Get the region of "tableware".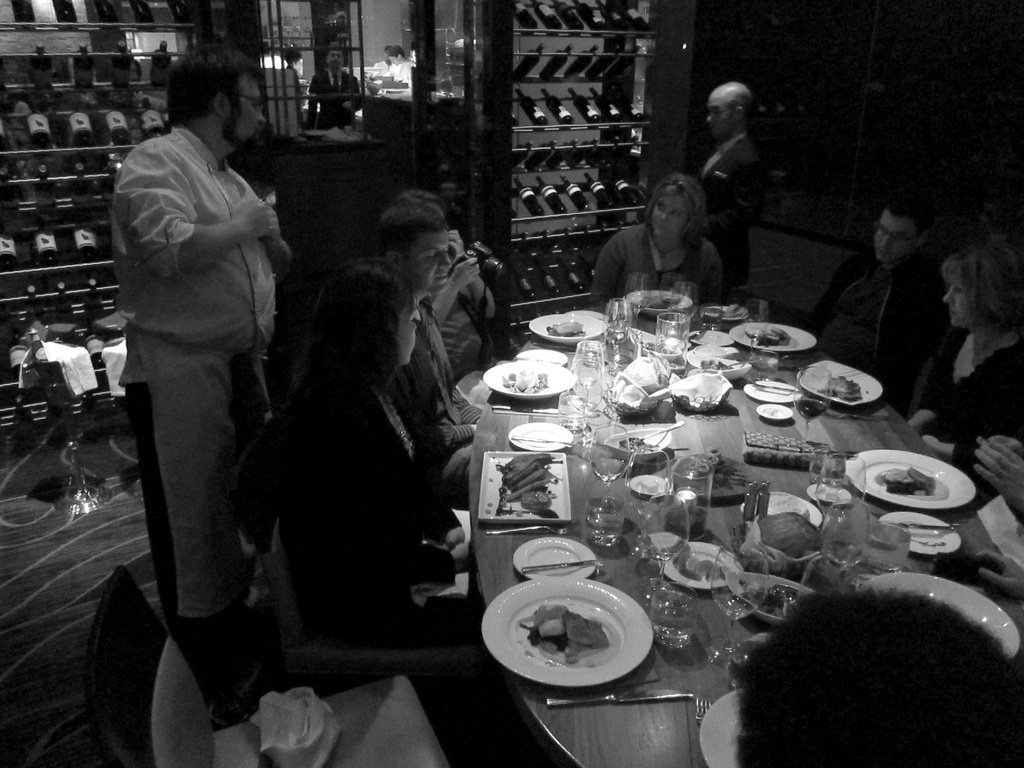
659 538 743 589.
